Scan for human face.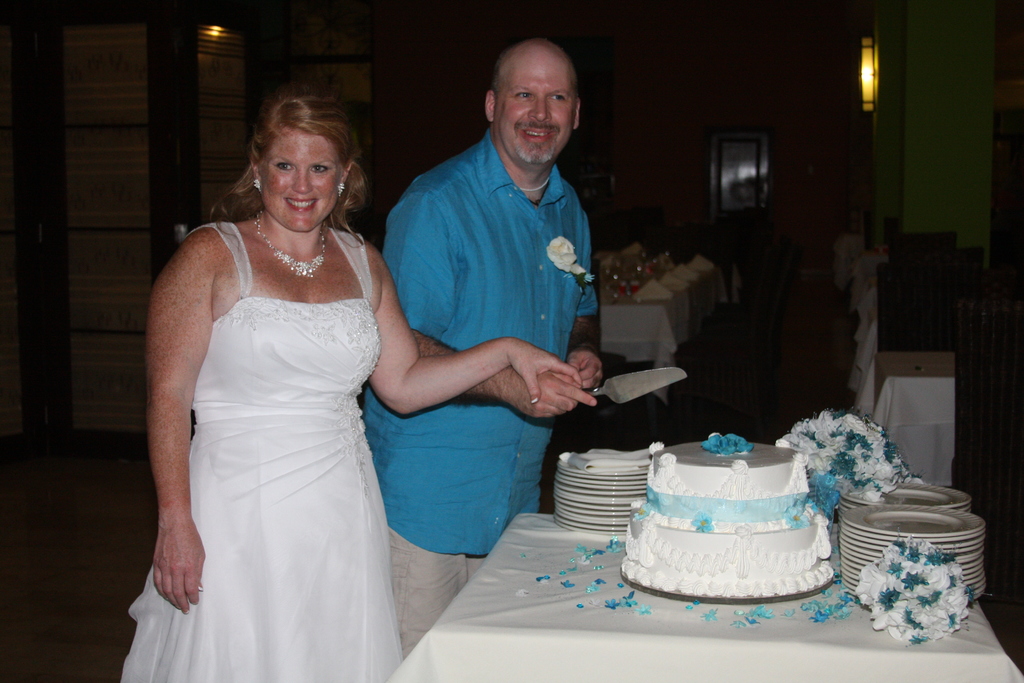
Scan result: 257, 129, 343, 234.
